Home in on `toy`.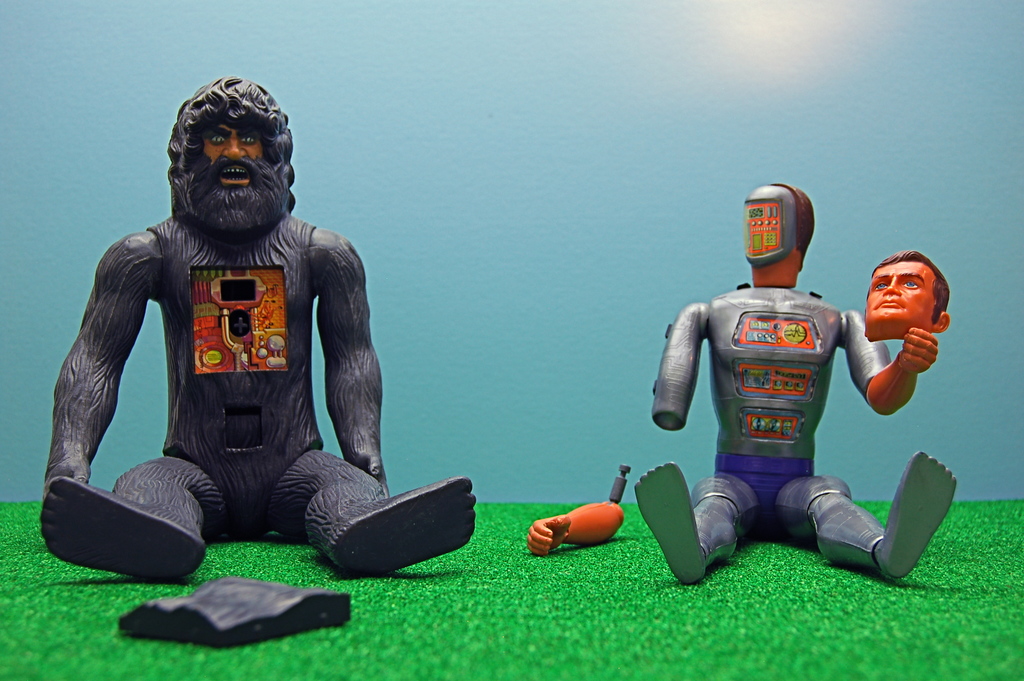
Homed in at detection(118, 575, 354, 648).
